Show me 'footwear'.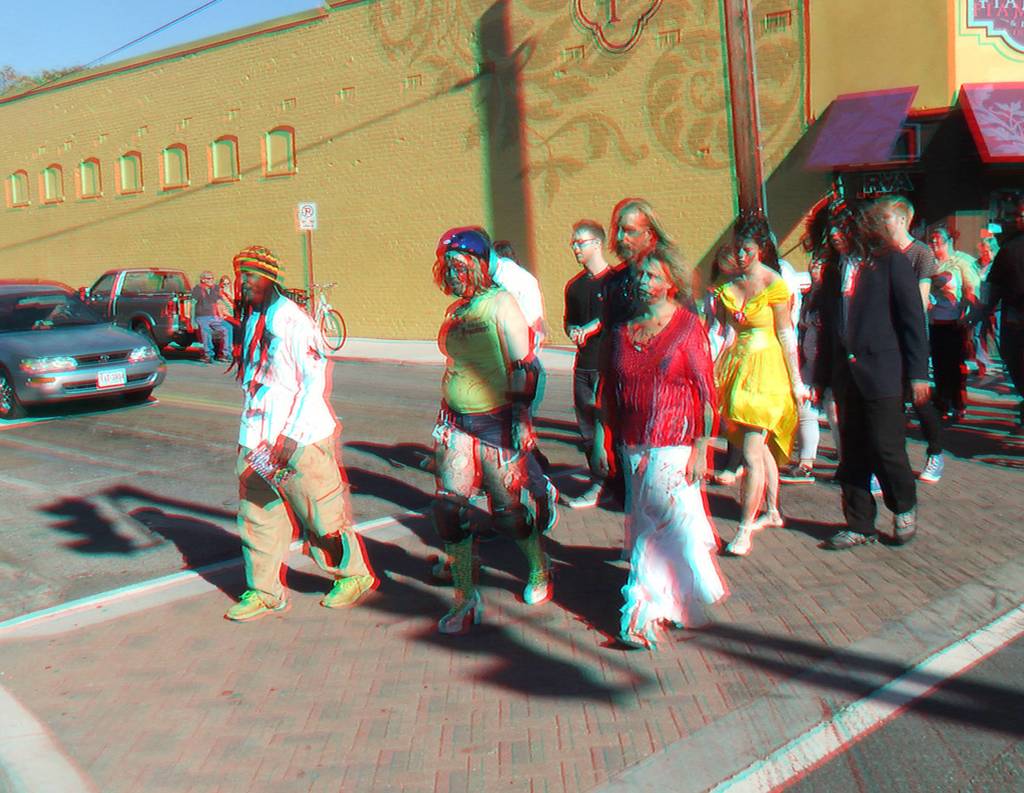
'footwear' is here: (x1=870, y1=472, x2=885, y2=500).
